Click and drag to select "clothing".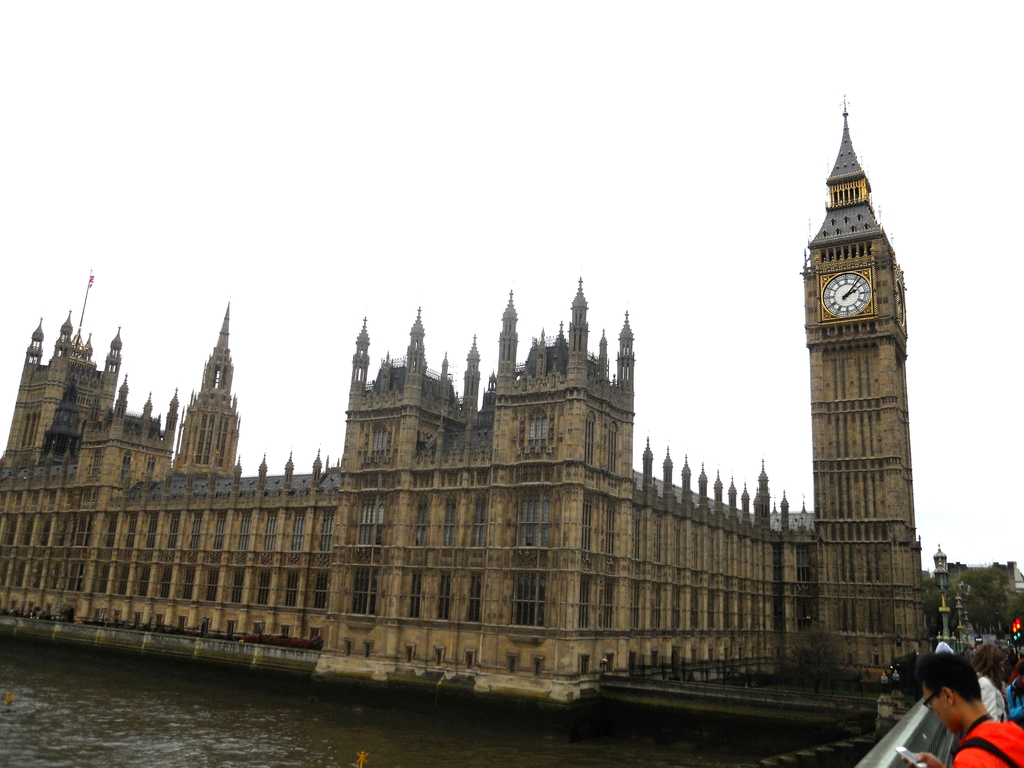
Selection: [left=954, top=721, right=1023, bottom=767].
